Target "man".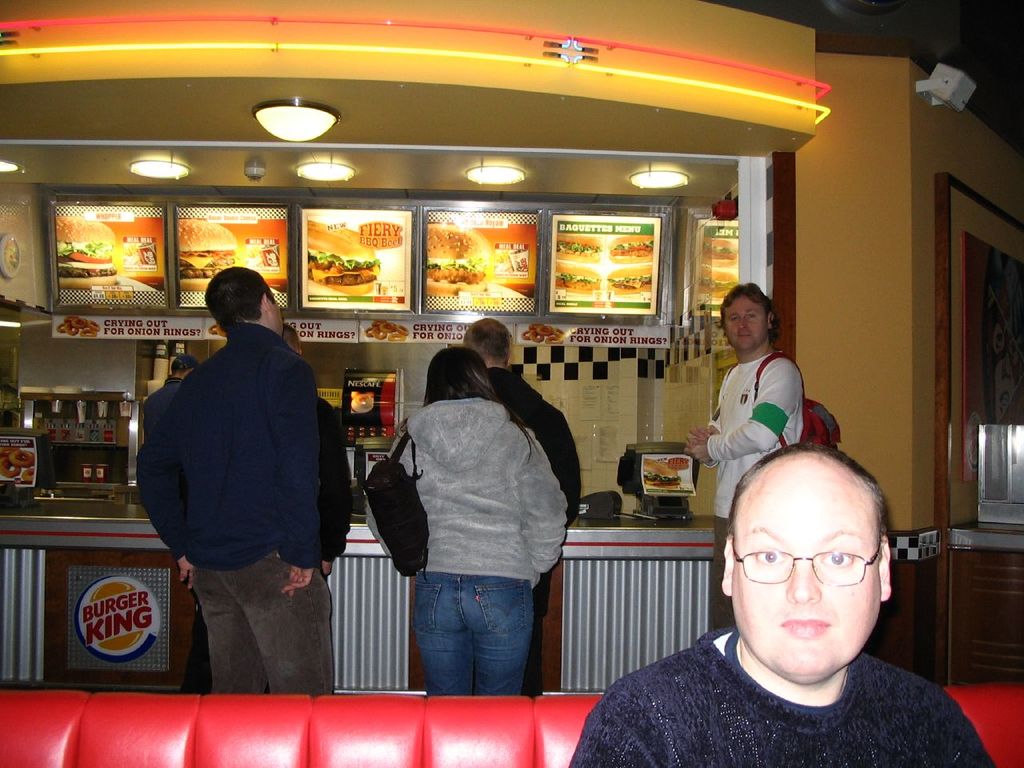
Target region: <box>568,443,1006,767</box>.
